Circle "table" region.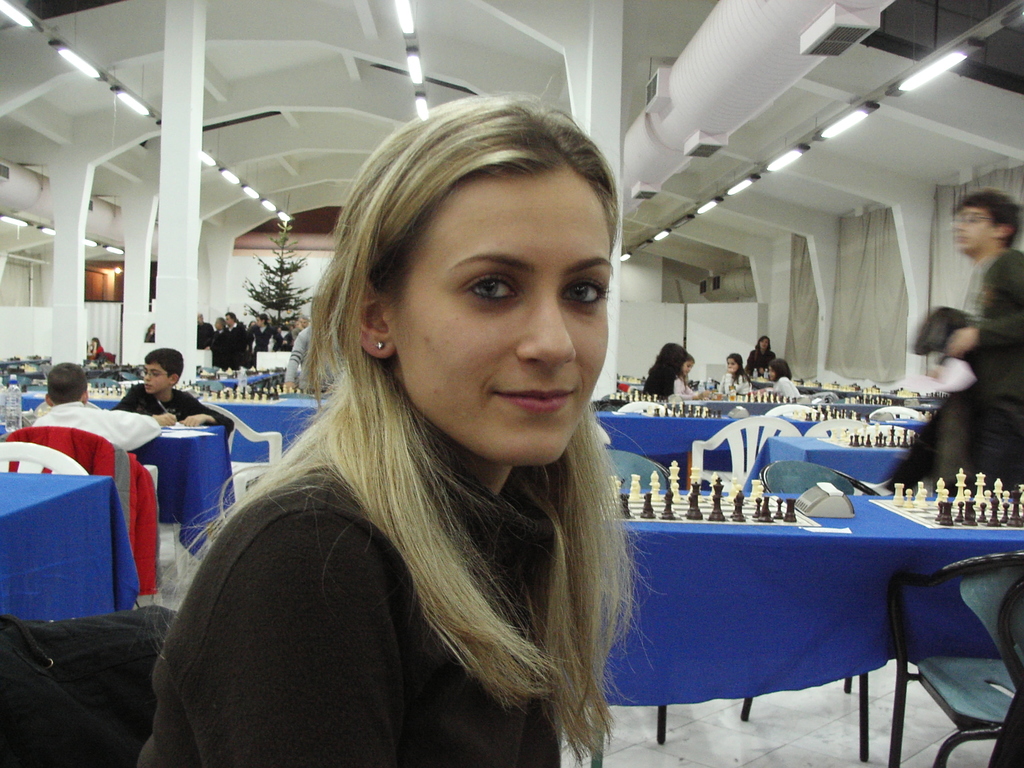
Region: (x1=746, y1=438, x2=904, y2=488).
